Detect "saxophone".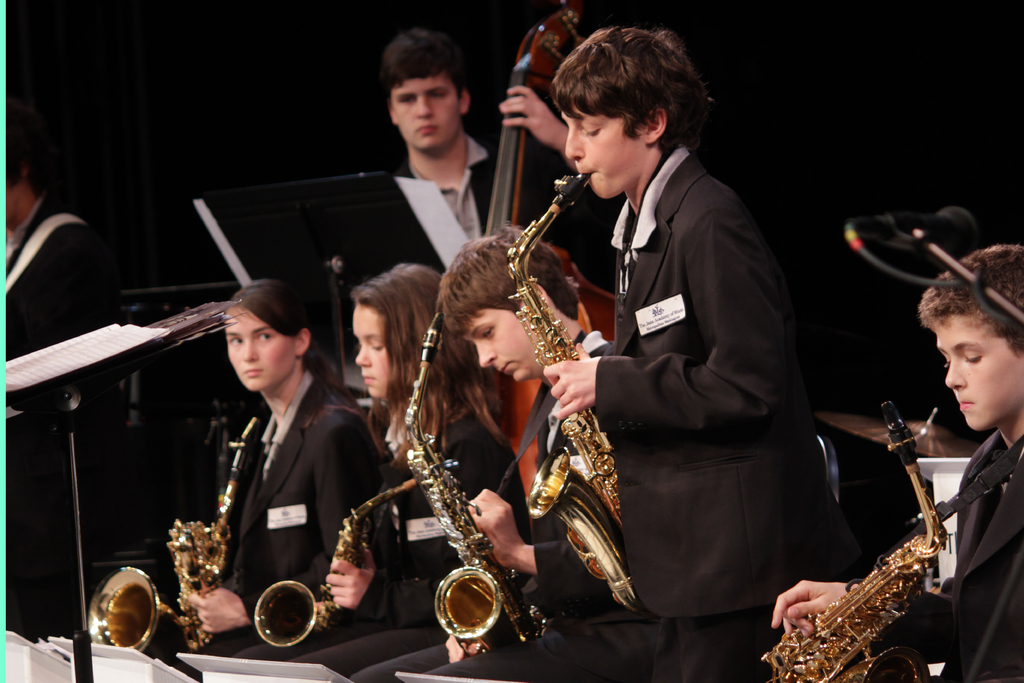
Detected at bbox=[774, 397, 951, 681].
